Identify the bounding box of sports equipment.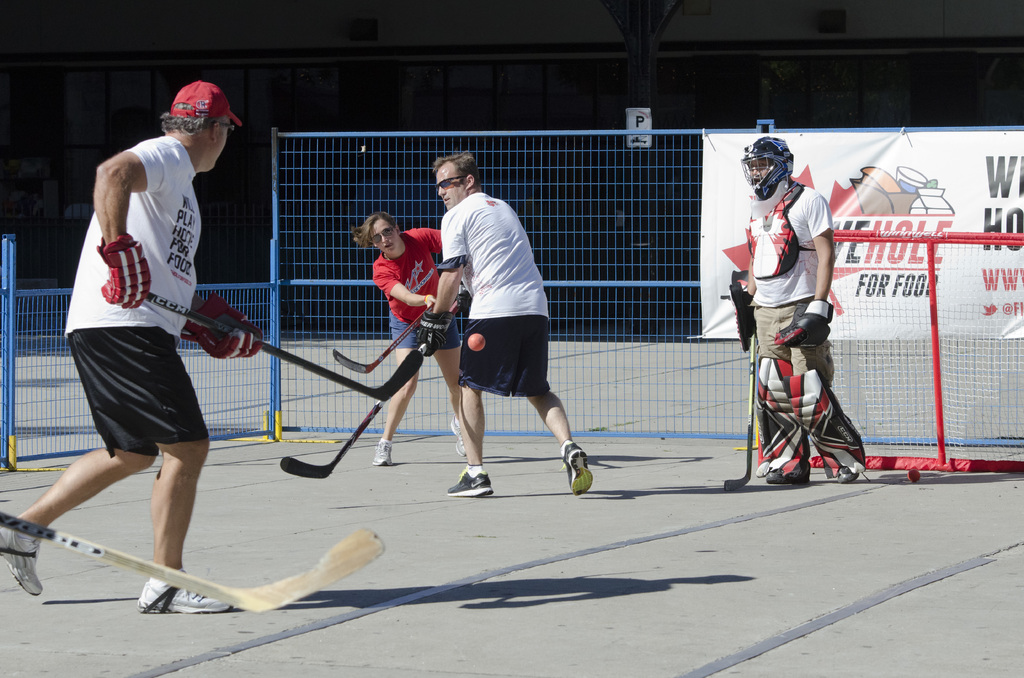
<region>2, 523, 43, 593</region>.
